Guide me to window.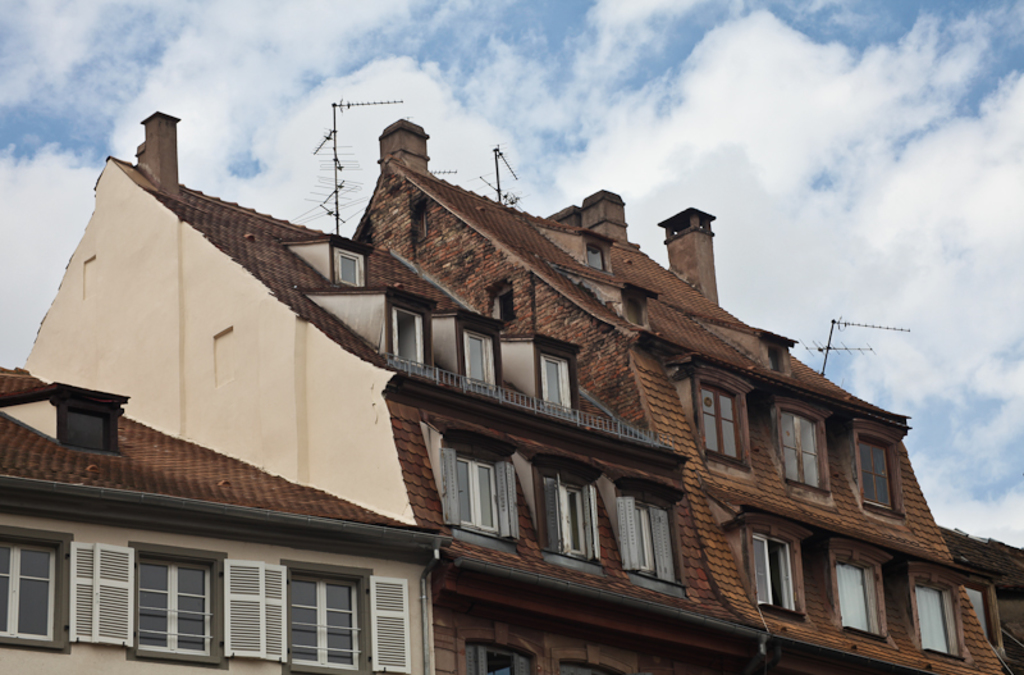
Guidance: 60:410:111:453.
